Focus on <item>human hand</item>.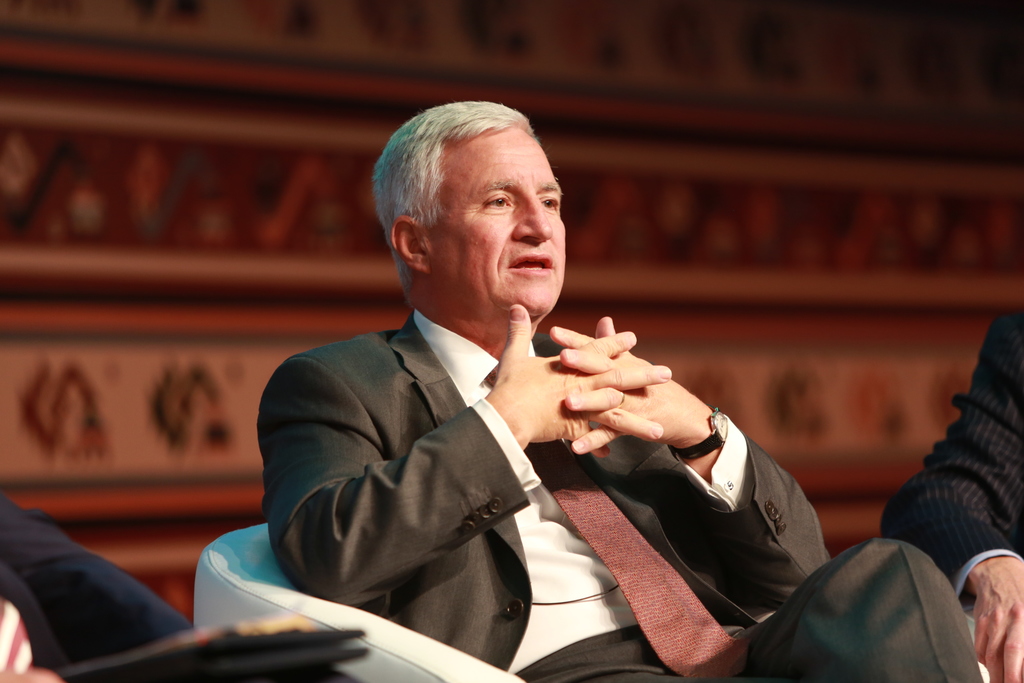
Focused at region(489, 303, 674, 445).
